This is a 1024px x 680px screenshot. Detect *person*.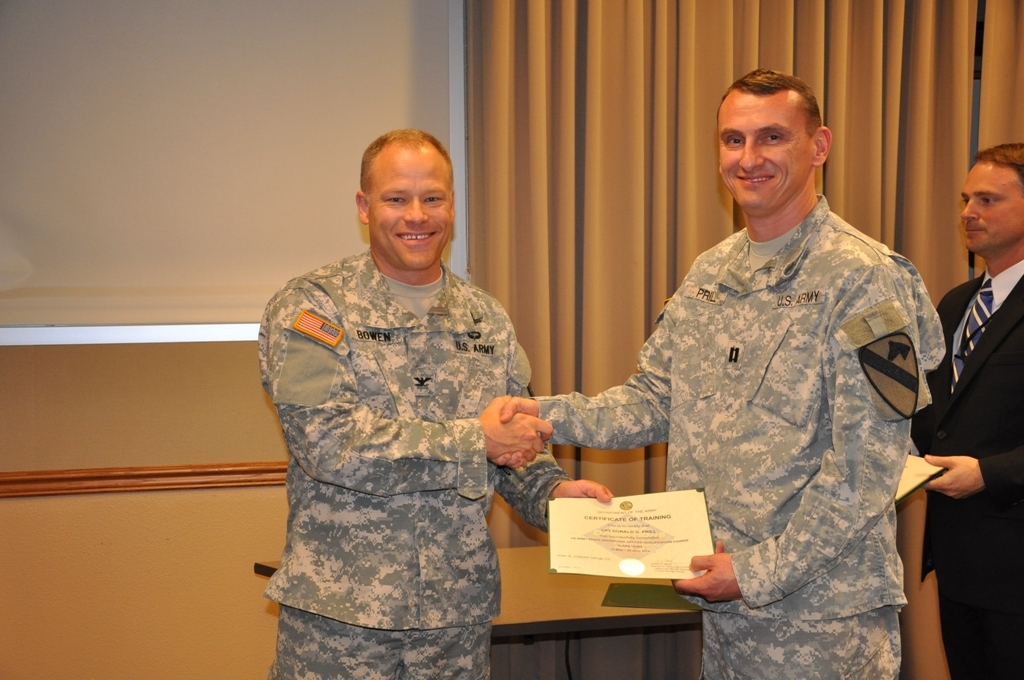
{"left": 910, "top": 141, "right": 1023, "bottom": 679}.
